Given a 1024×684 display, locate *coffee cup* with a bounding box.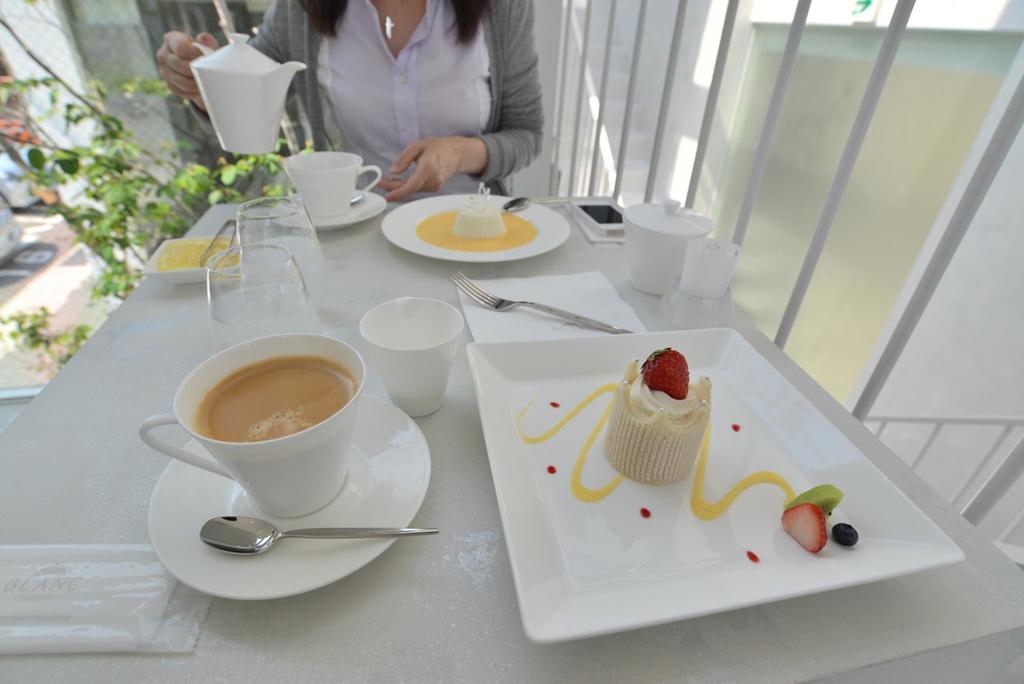
Located: locate(281, 148, 382, 221).
